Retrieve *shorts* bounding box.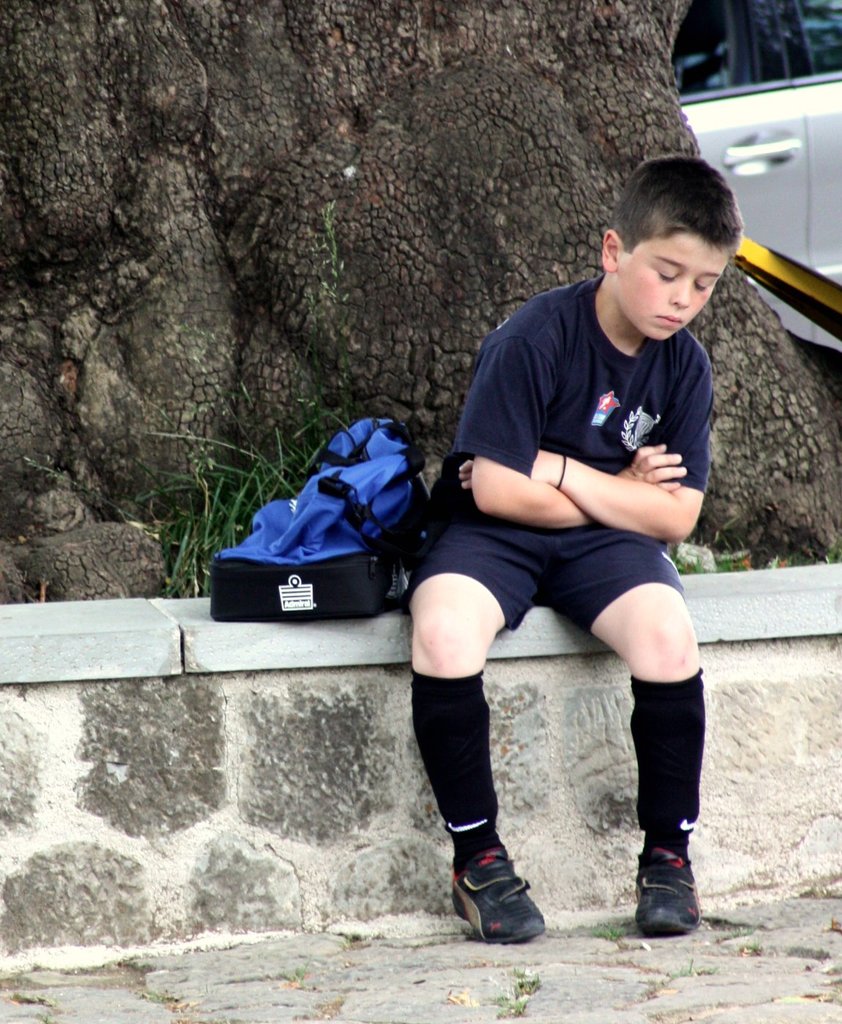
Bounding box: [388, 524, 688, 653].
